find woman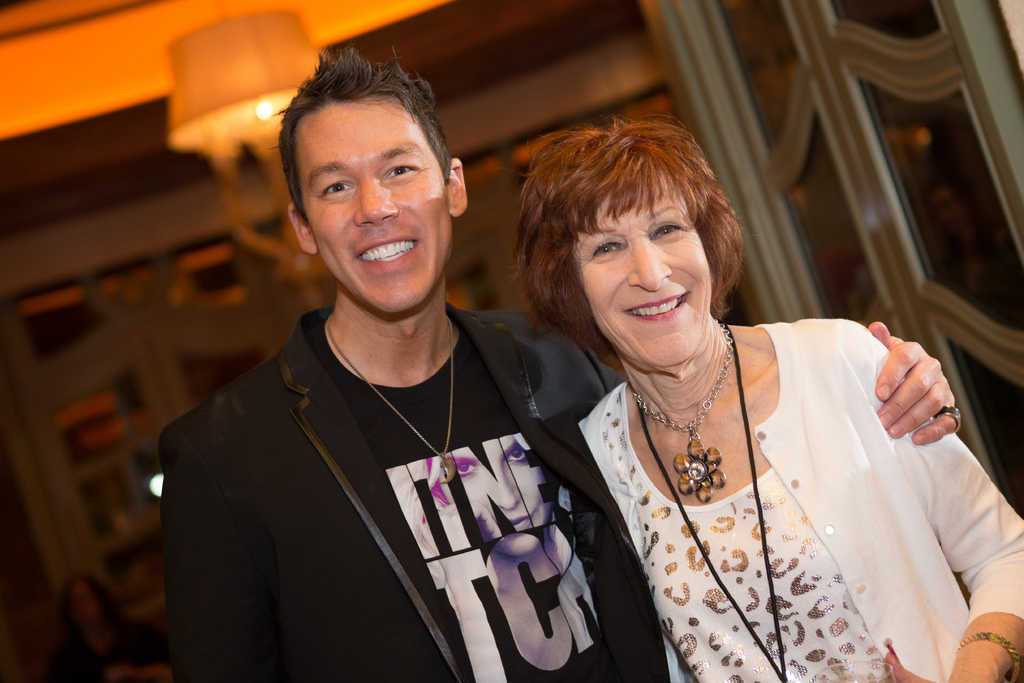
556/176/990/667
